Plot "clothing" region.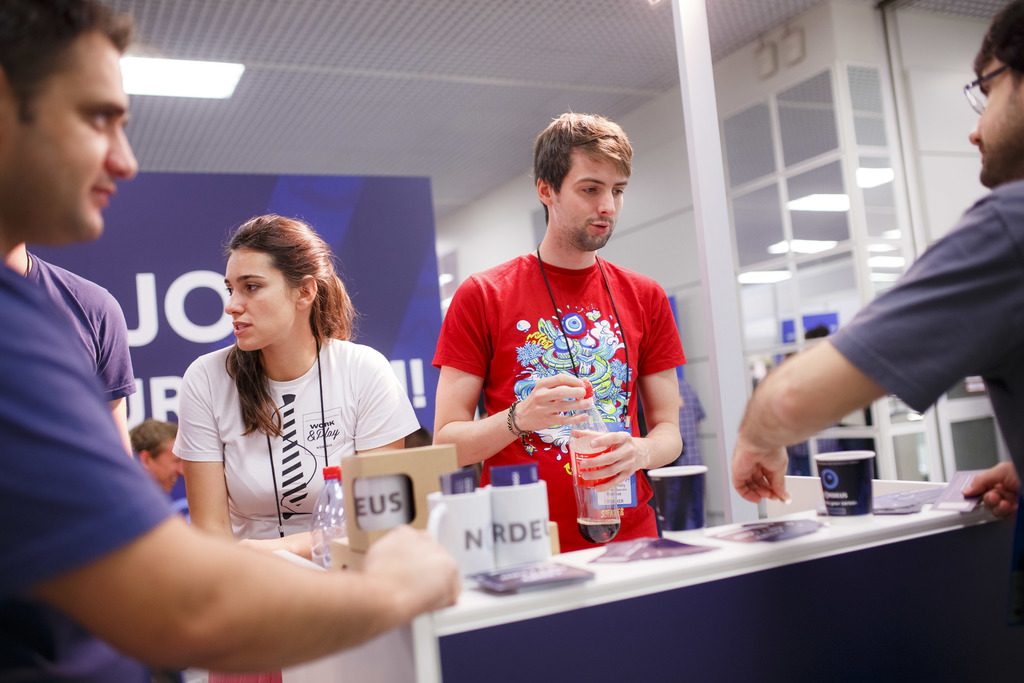
Plotted at (left=1, top=247, right=184, bottom=682).
